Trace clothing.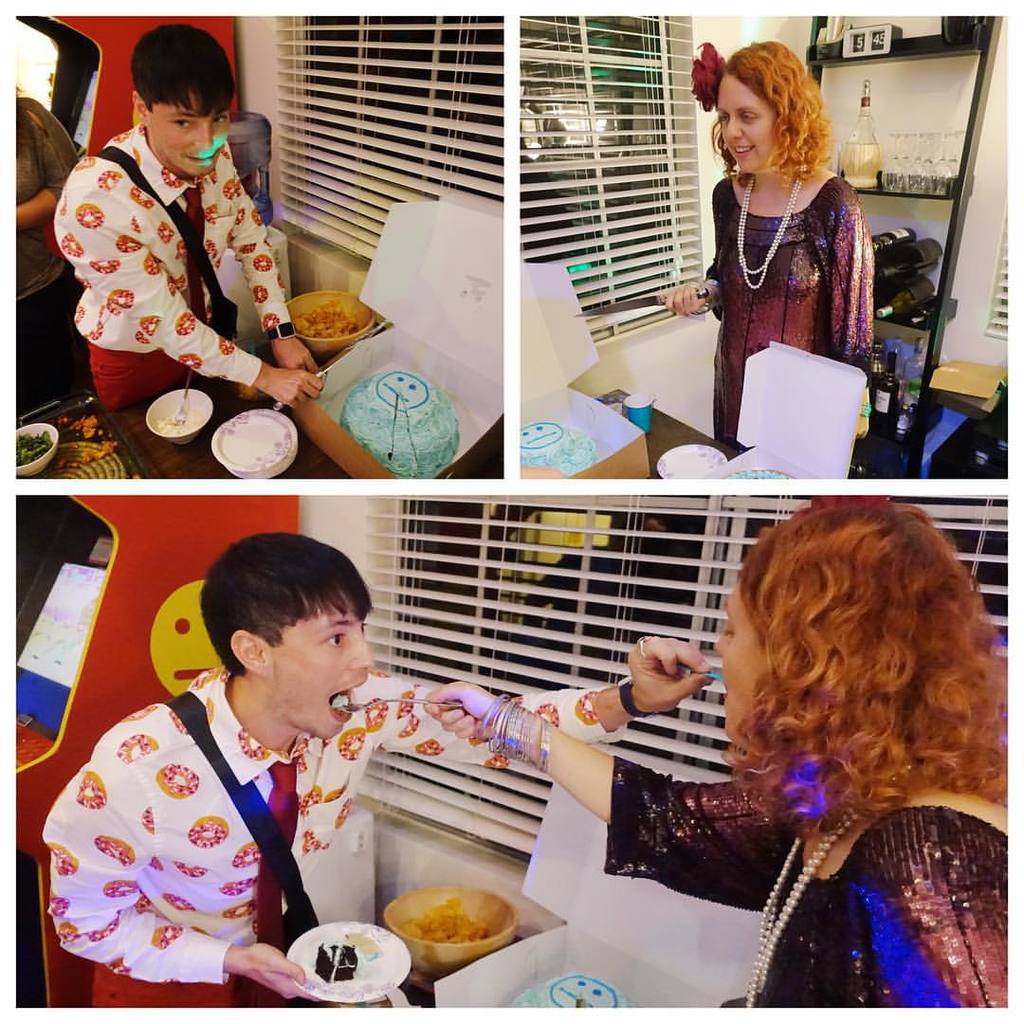
Traced to box(711, 160, 880, 450).
